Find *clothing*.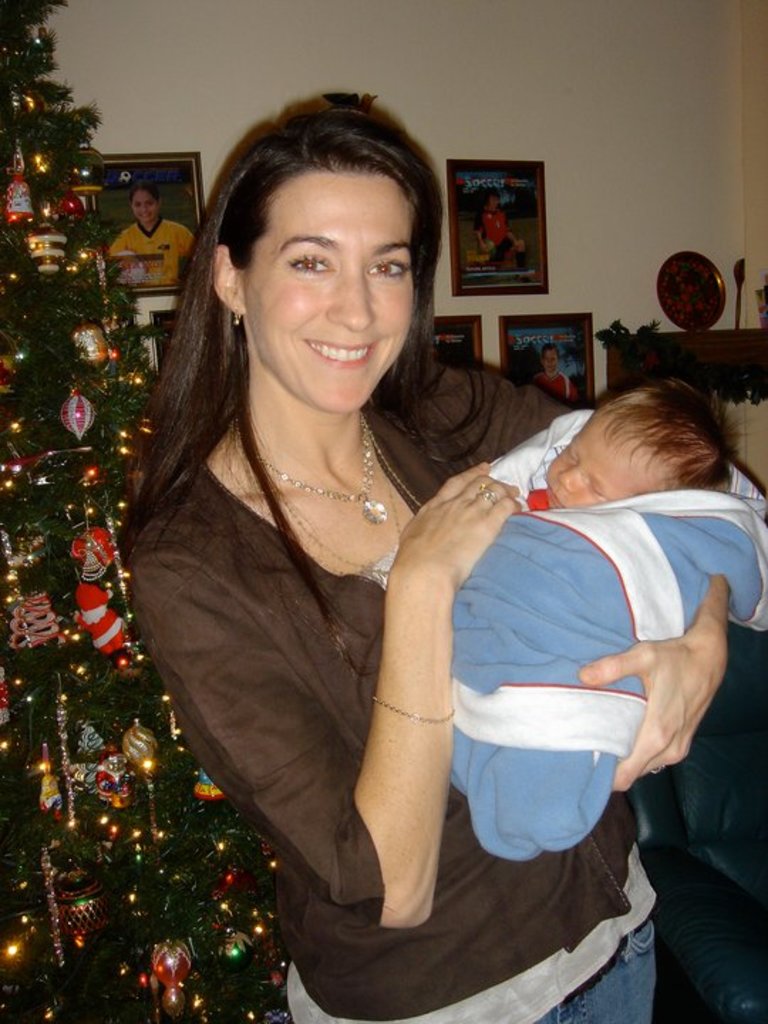
[108,223,199,290].
